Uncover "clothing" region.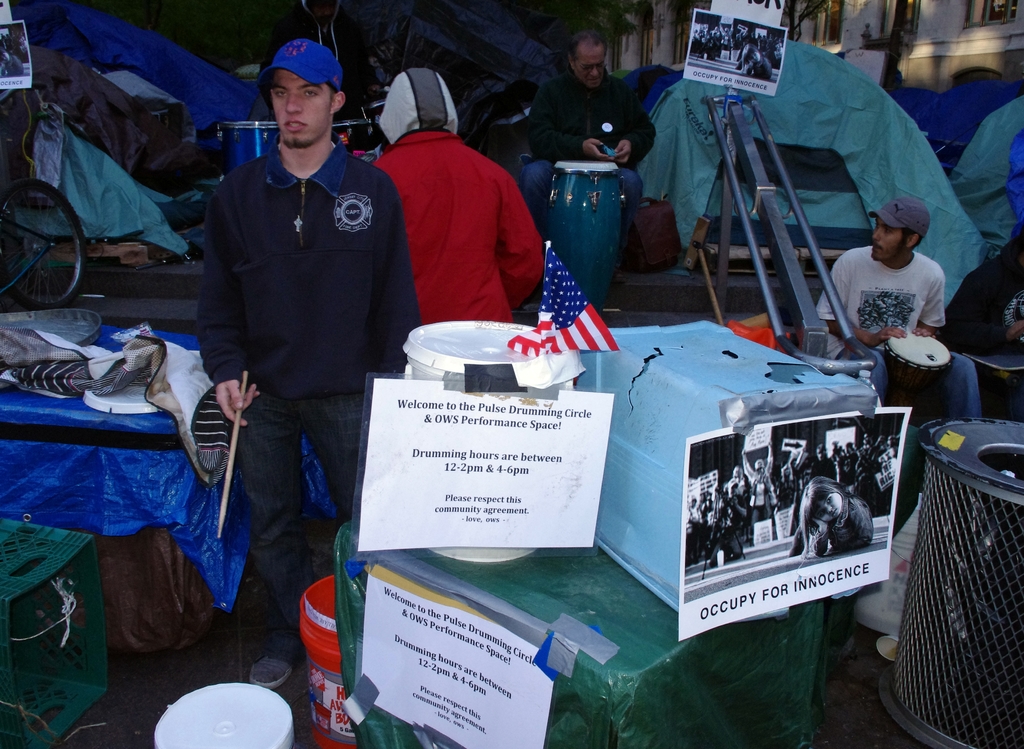
Uncovered: [196, 130, 420, 666].
